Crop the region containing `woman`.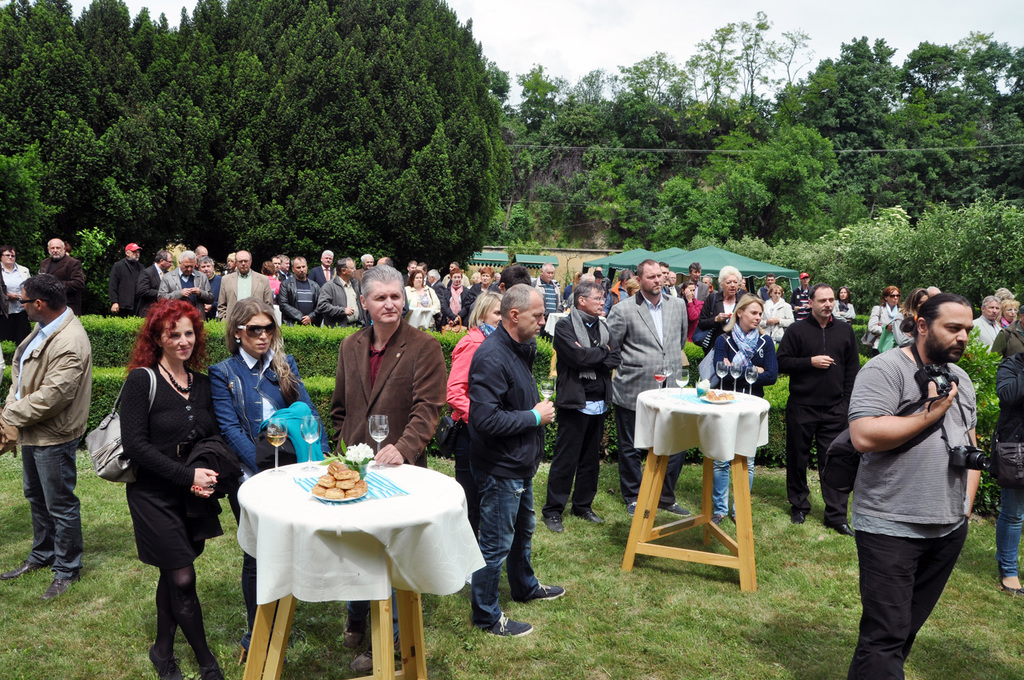
Crop region: 257, 259, 282, 298.
